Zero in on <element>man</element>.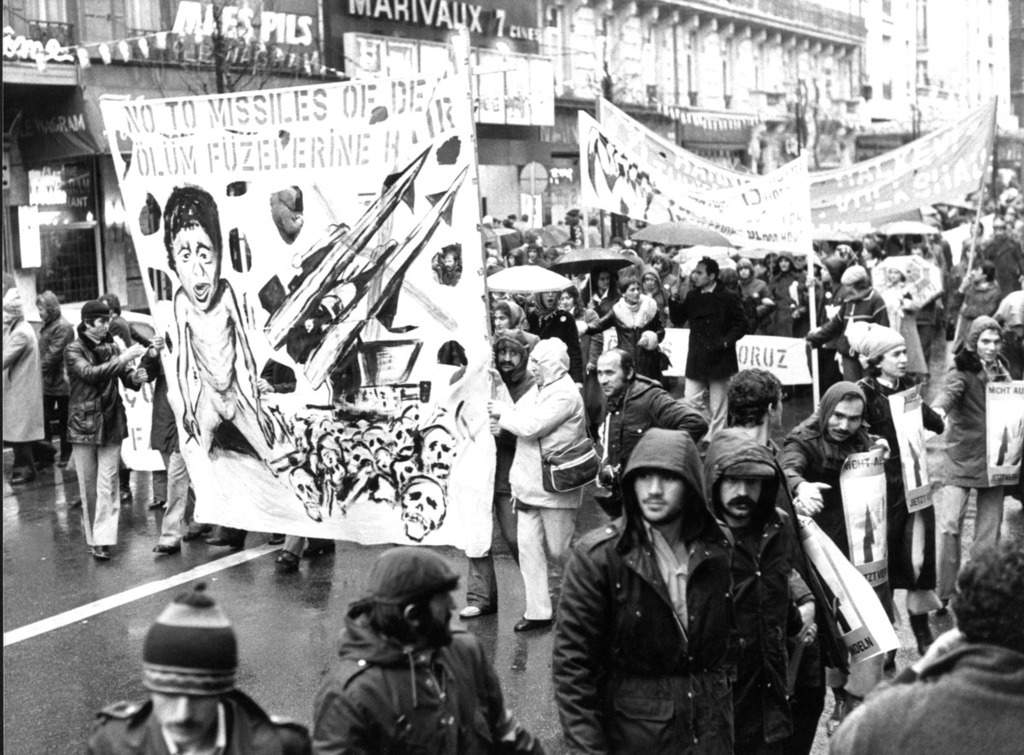
Zeroed in: {"x1": 485, "y1": 340, "x2": 592, "y2": 636}.
